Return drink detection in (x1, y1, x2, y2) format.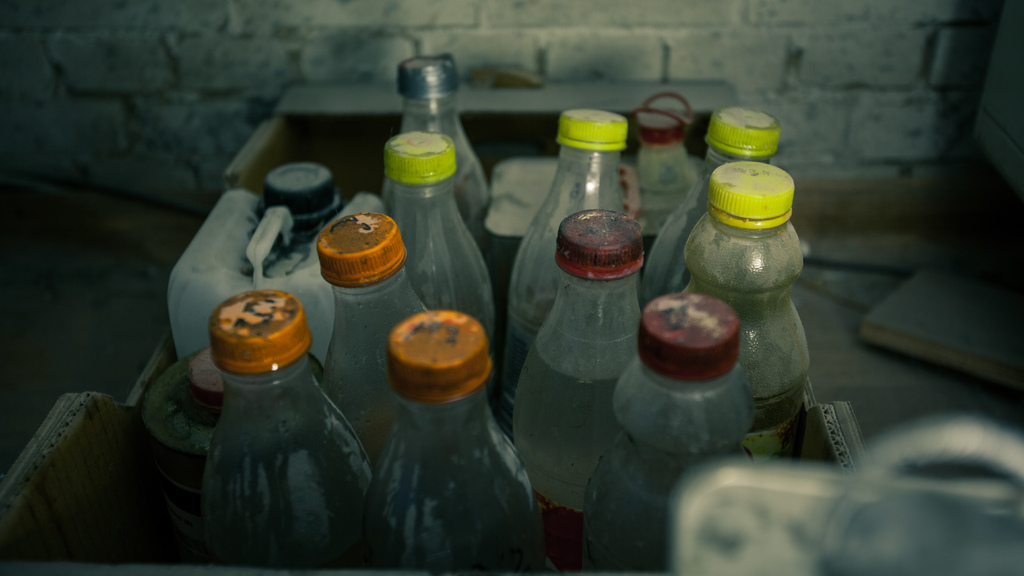
(579, 424, 740, 575).
